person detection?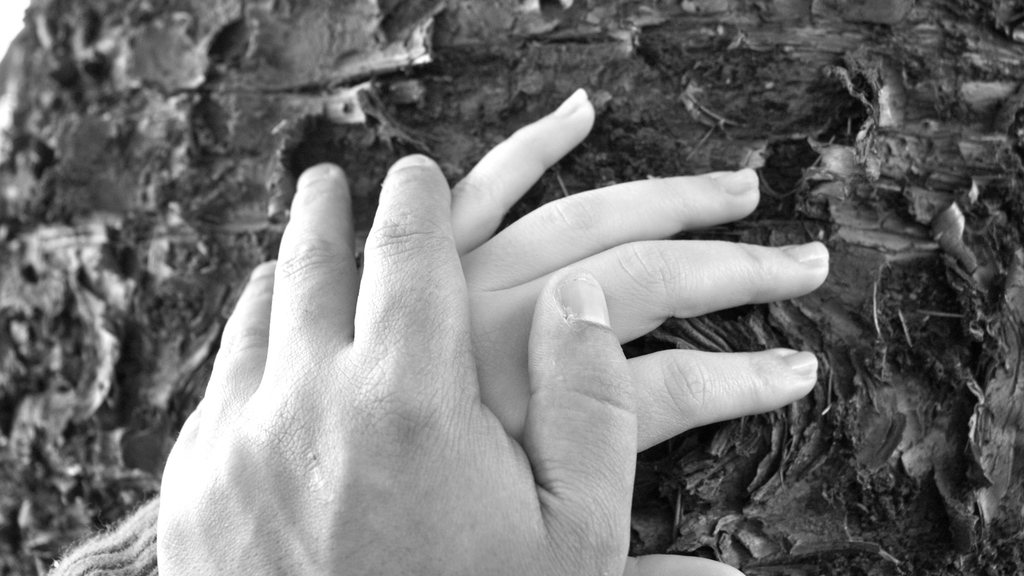
x1=35, y1=86, x2=838, y2=575
